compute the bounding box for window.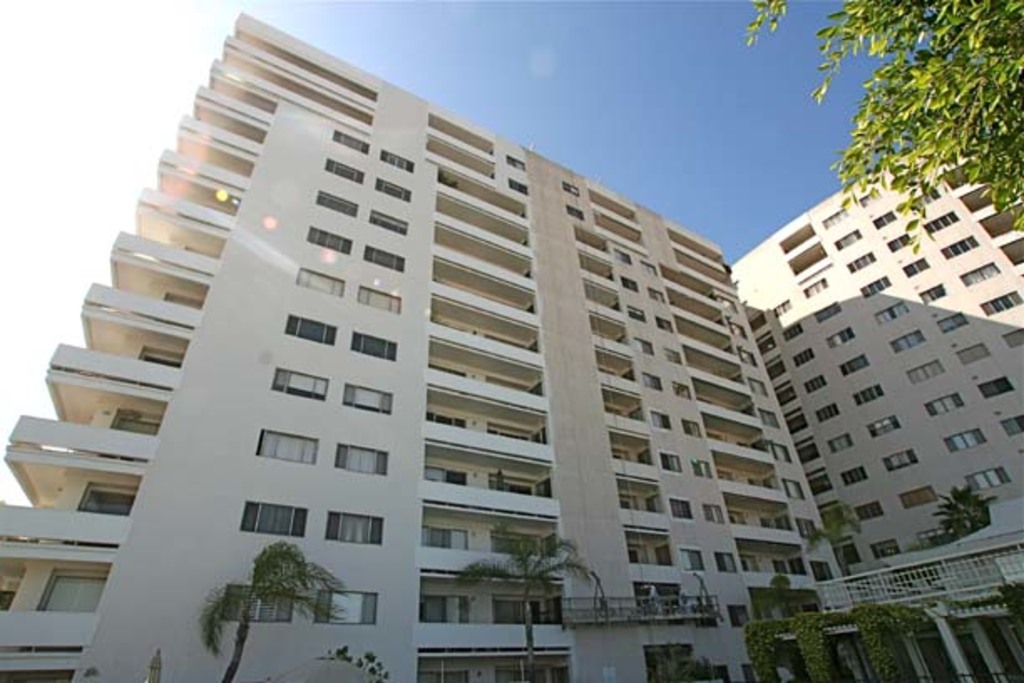
(left=306, top=228, right=351, bottom=253).
